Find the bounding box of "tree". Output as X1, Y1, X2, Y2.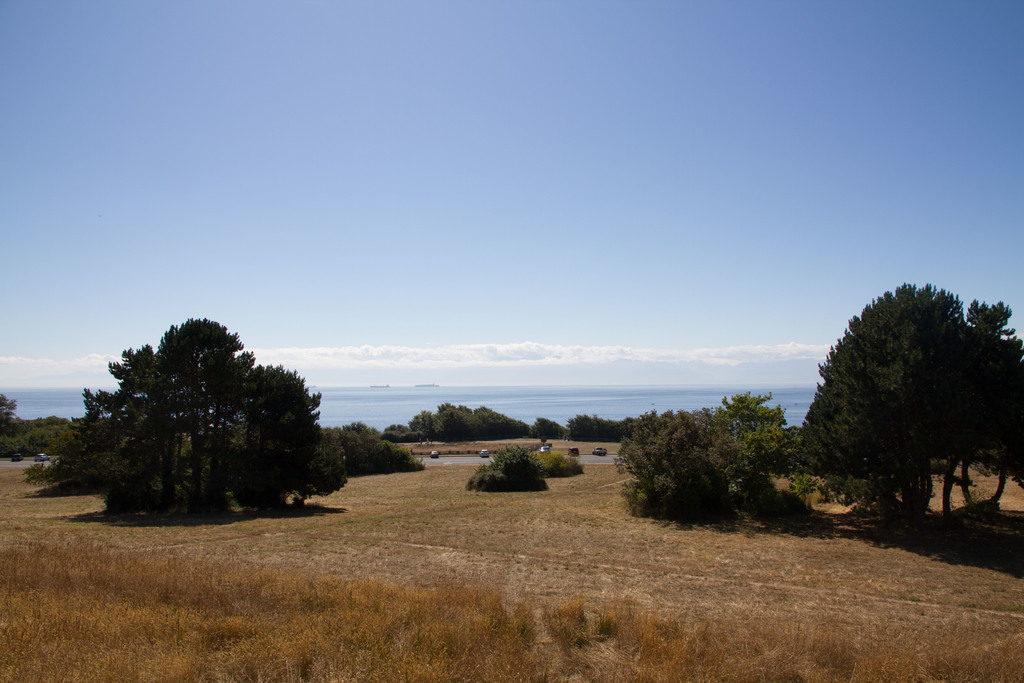
623, 406, 762, 531.
